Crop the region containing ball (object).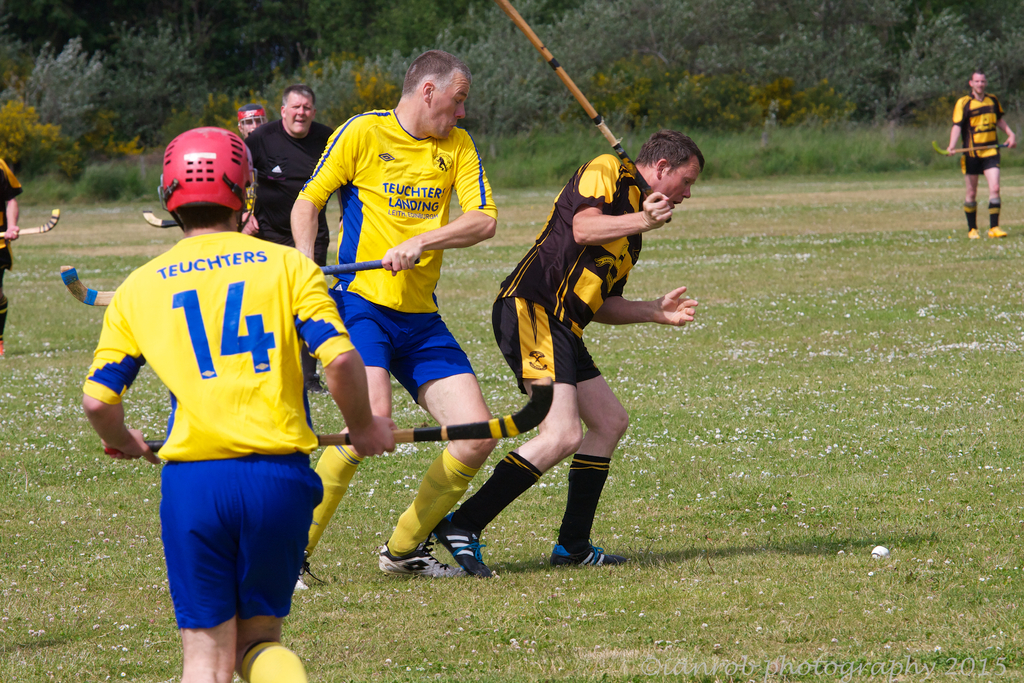
Crop region: detection(870, 544, 888, 562).
